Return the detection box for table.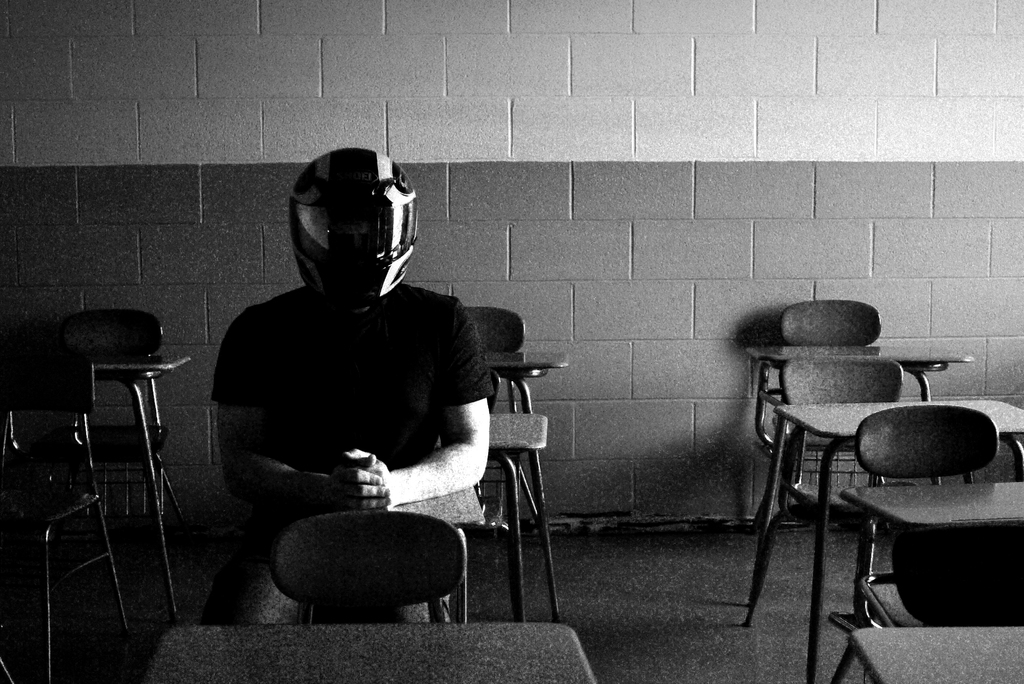
826/625/1022/683.
